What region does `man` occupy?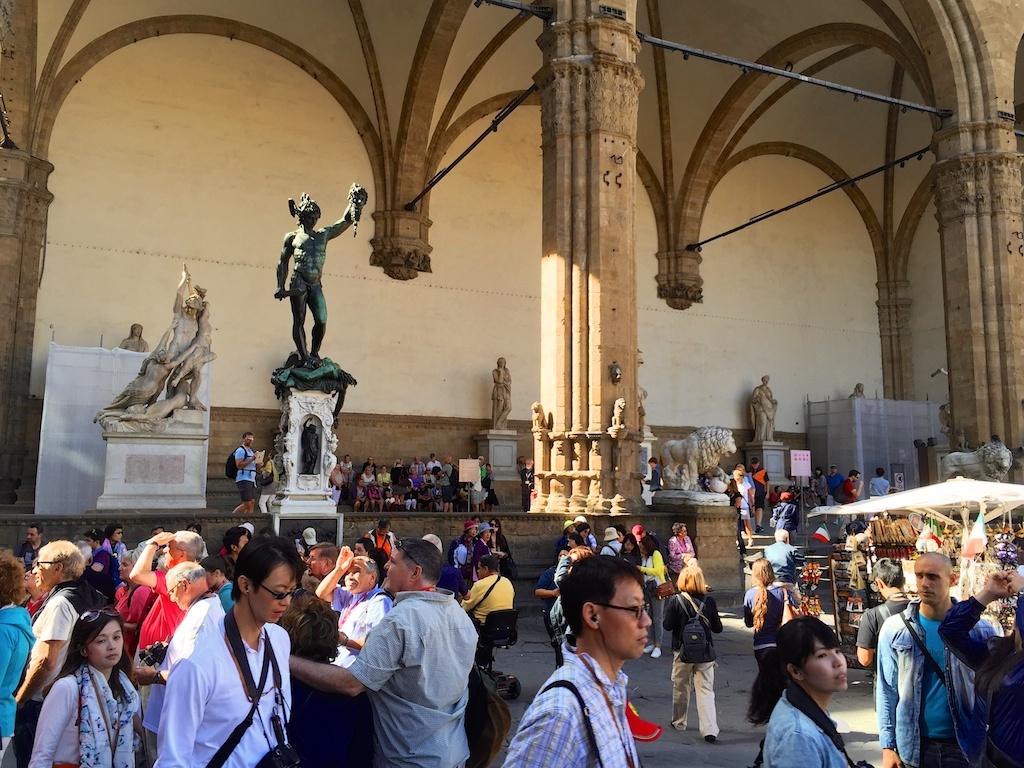
<bbox>147, 268, 196, 401</bbox>.
